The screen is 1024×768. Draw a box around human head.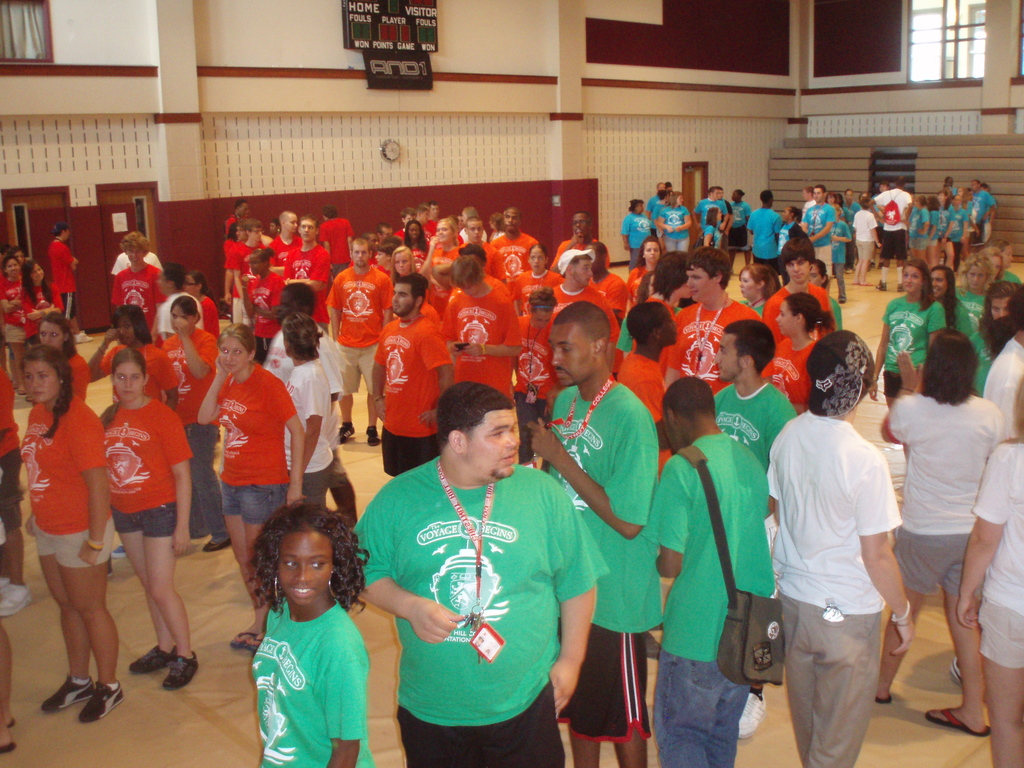
(left=463, top=214, right=483, bottom=244).
